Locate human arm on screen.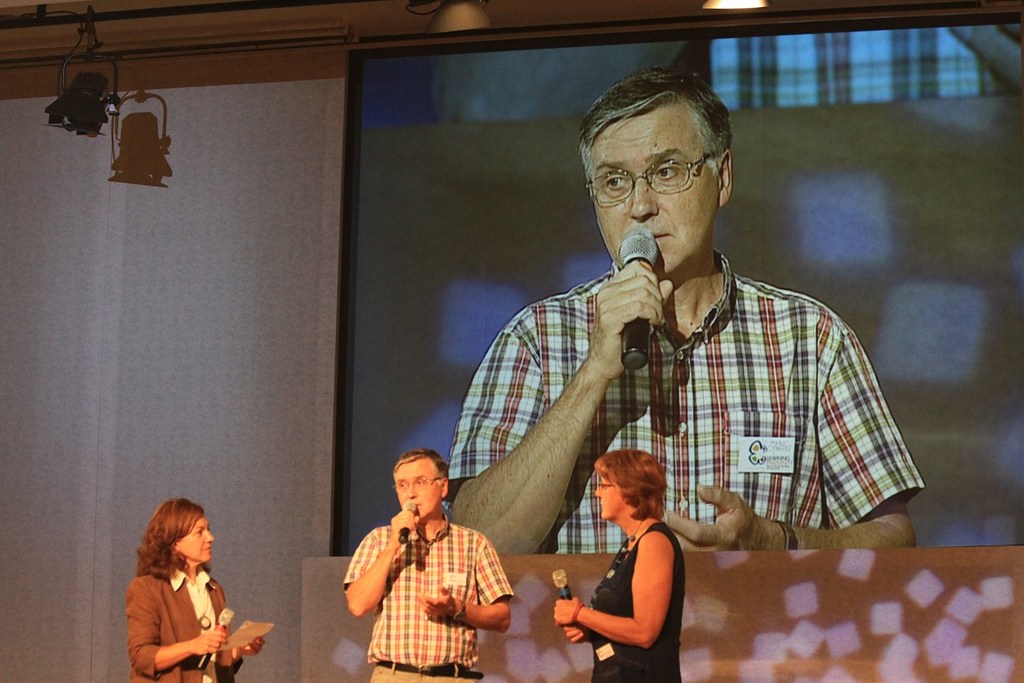
On screen at {"x1": 219, "y1": 632, "x2": 265, "y2": 681}.
